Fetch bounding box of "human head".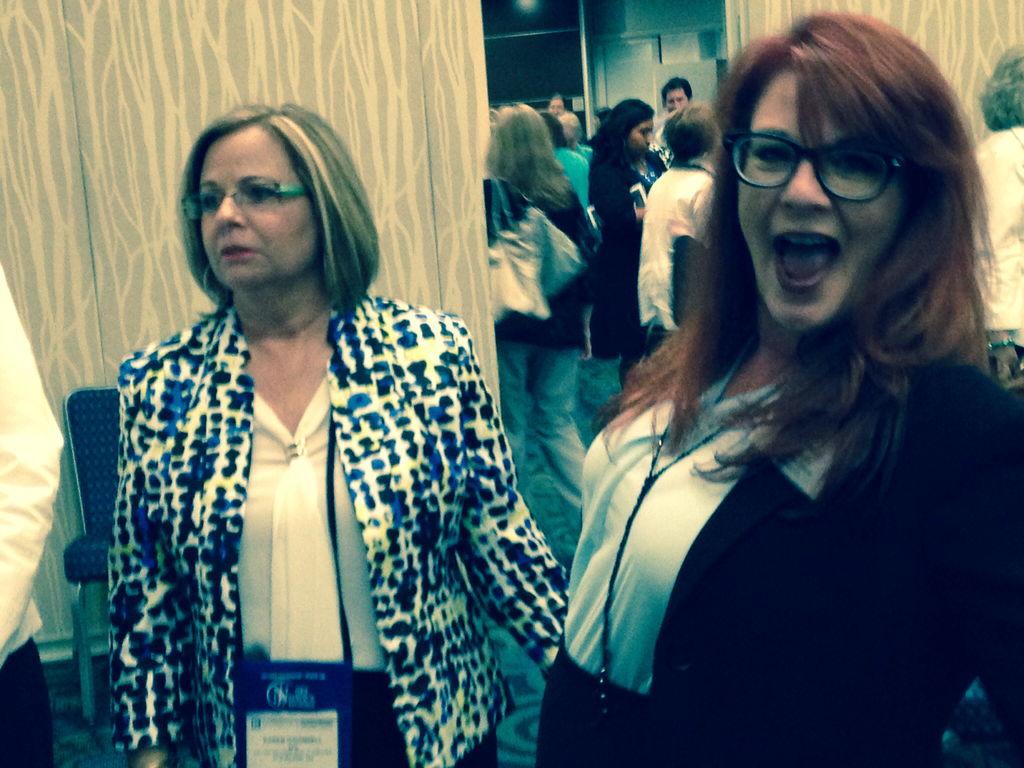
Bbox: bbox=[712, 3, 975, 336].
